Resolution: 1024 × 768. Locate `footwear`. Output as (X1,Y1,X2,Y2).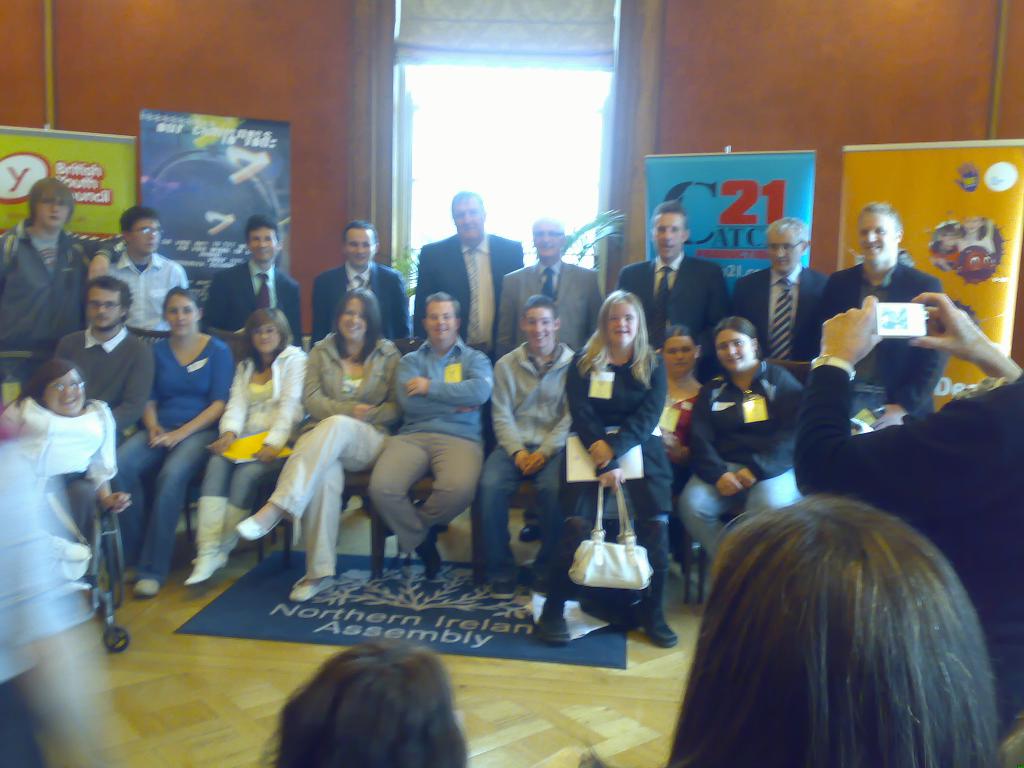
(293,579,328,598).
